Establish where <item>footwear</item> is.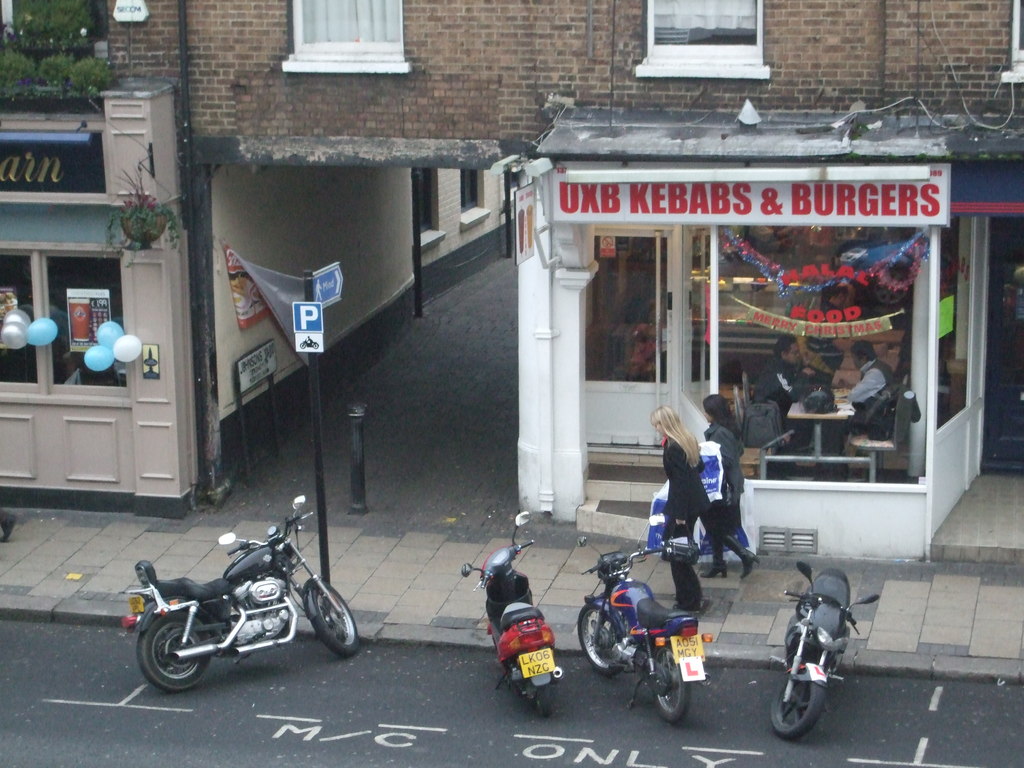
Established at bbox=(700, 556, 728, 581).
